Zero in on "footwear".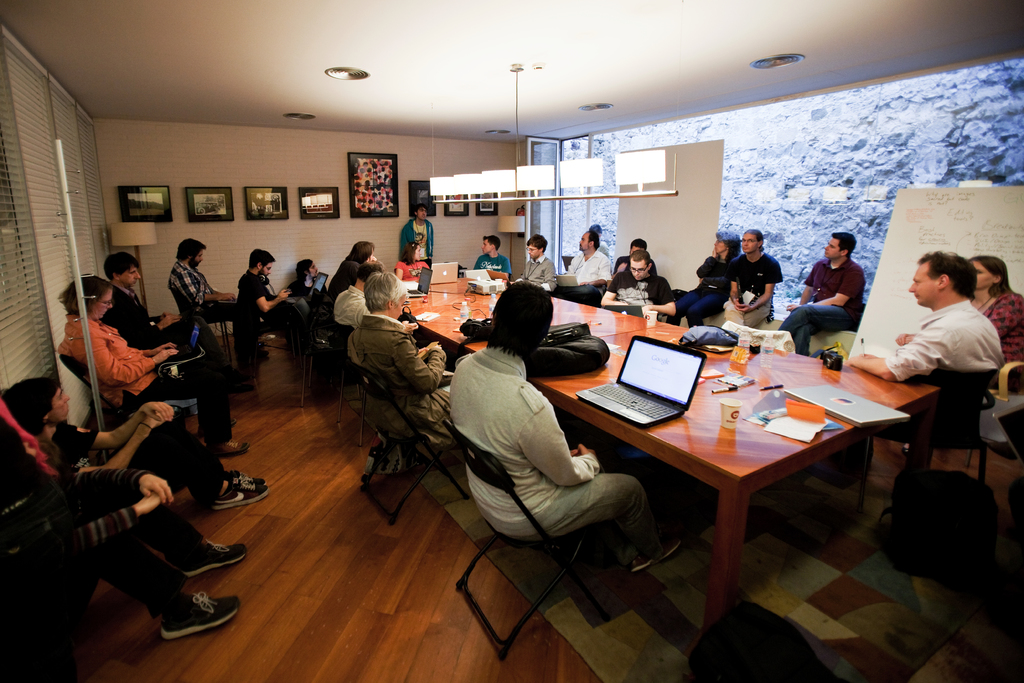
Zeroed in: l=212, t=477, r=266, b=509.
